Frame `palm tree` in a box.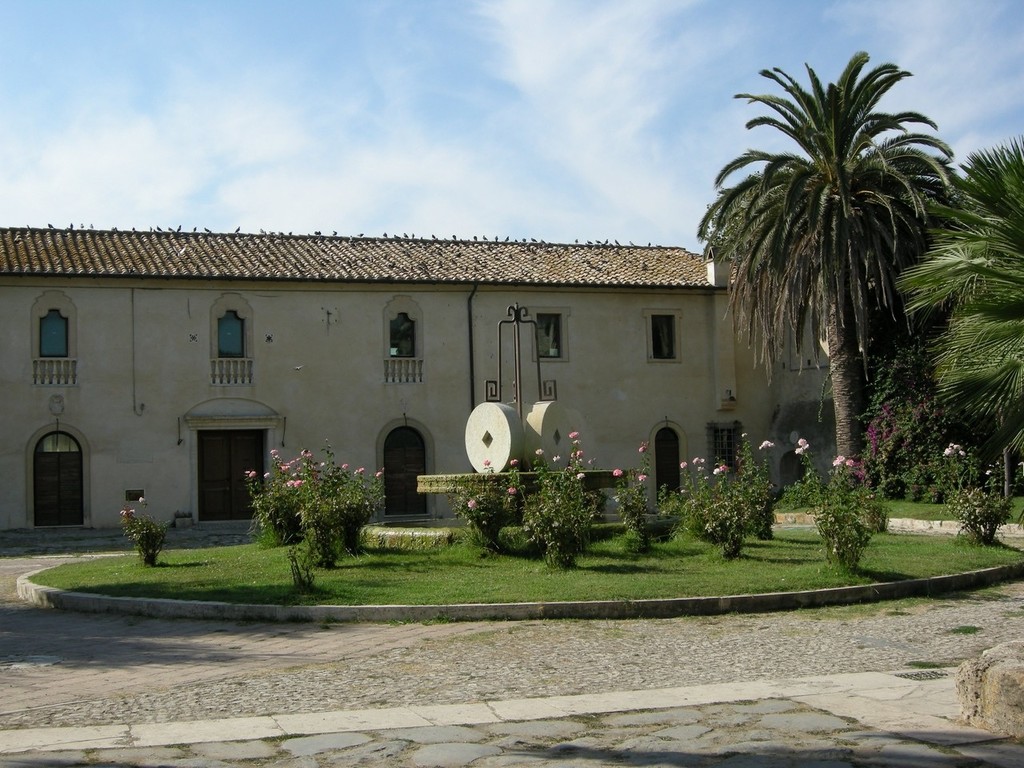
box(715, 79, 974, 542).
